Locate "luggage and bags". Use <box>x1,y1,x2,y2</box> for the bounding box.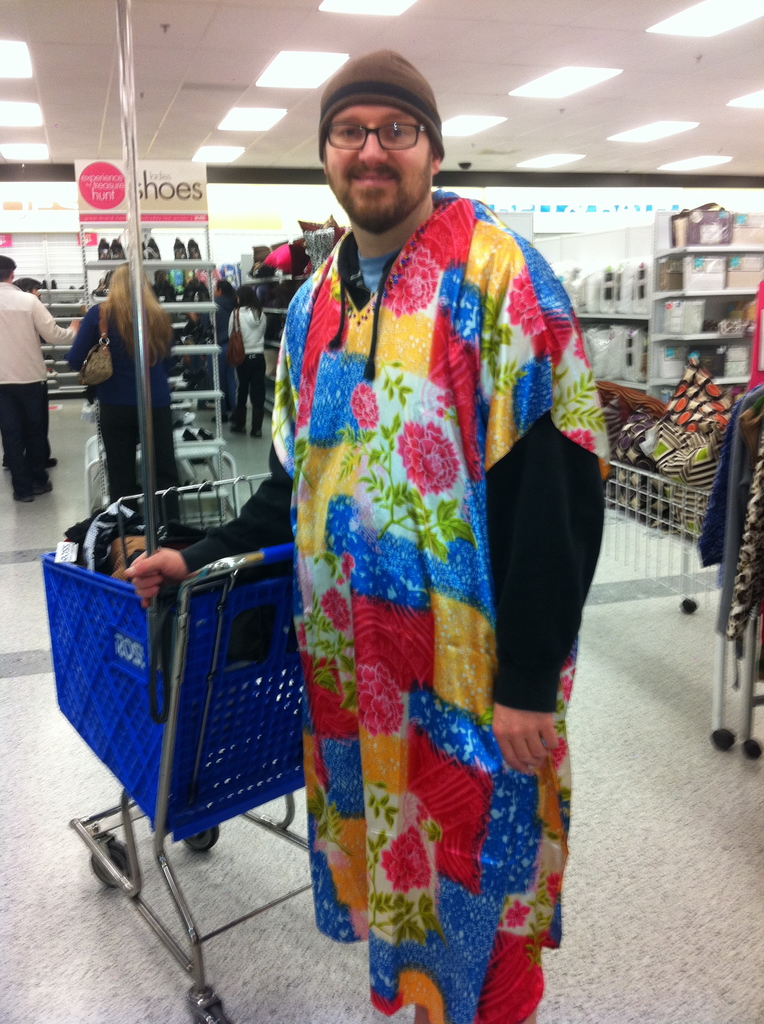
<box>224,308,245,366</box>.
